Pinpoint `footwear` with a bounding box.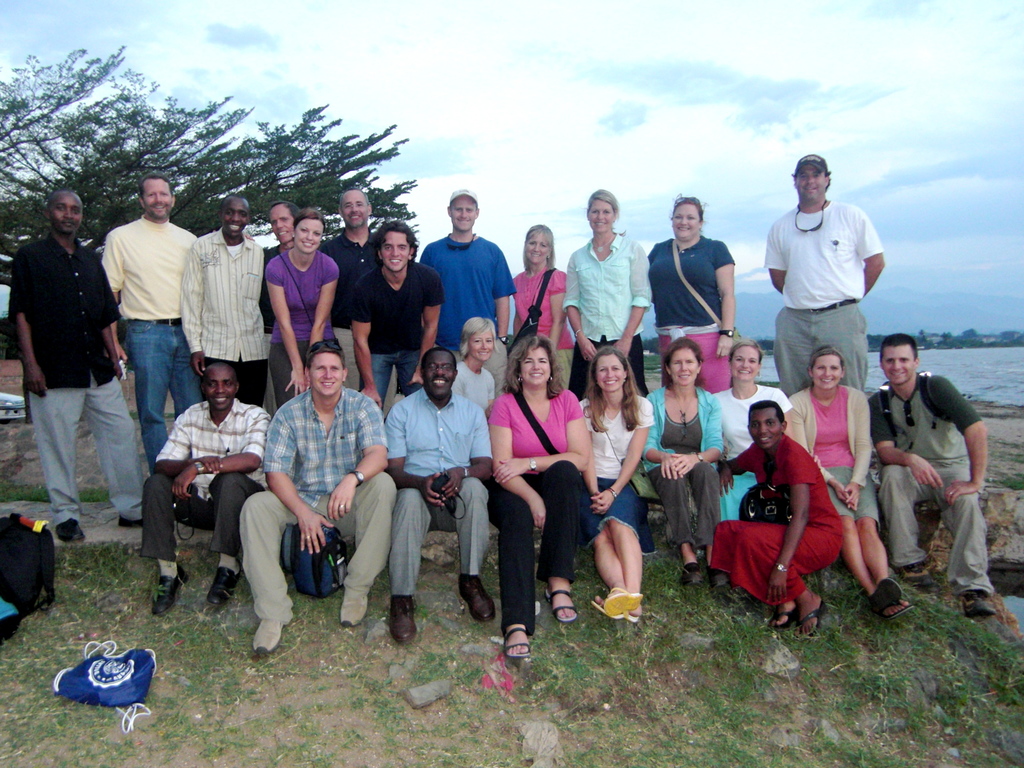
box(392, 591, 416, 642).
